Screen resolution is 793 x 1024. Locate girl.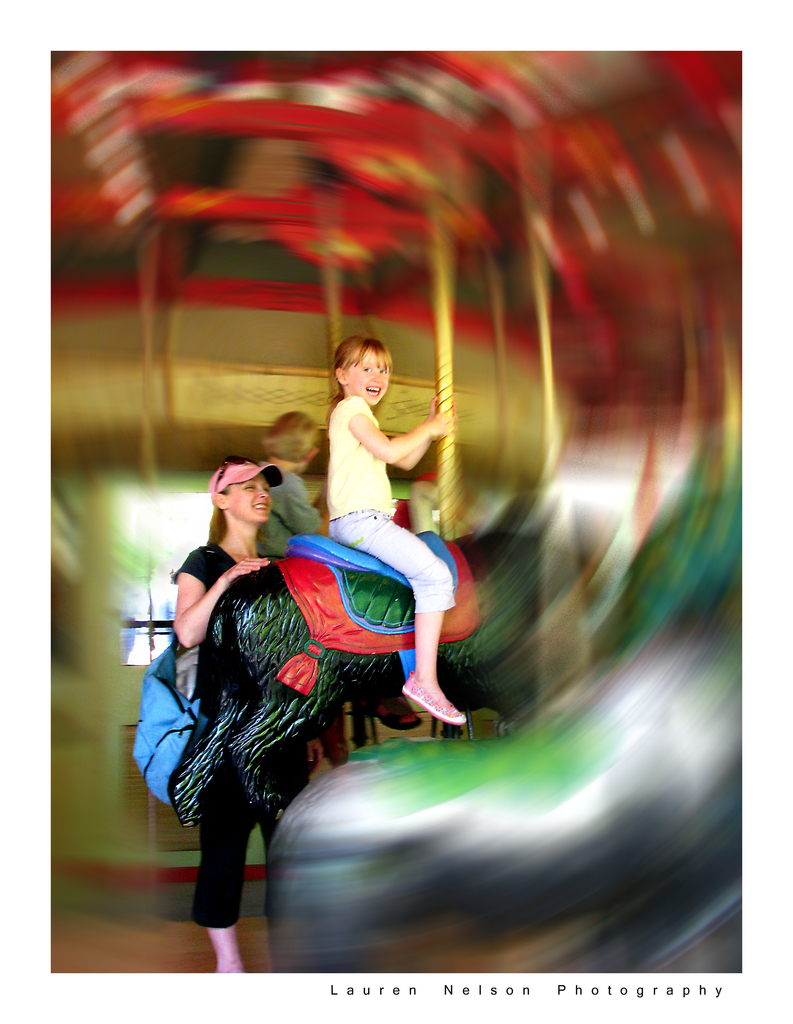
box(264, 311, 477, 695).
